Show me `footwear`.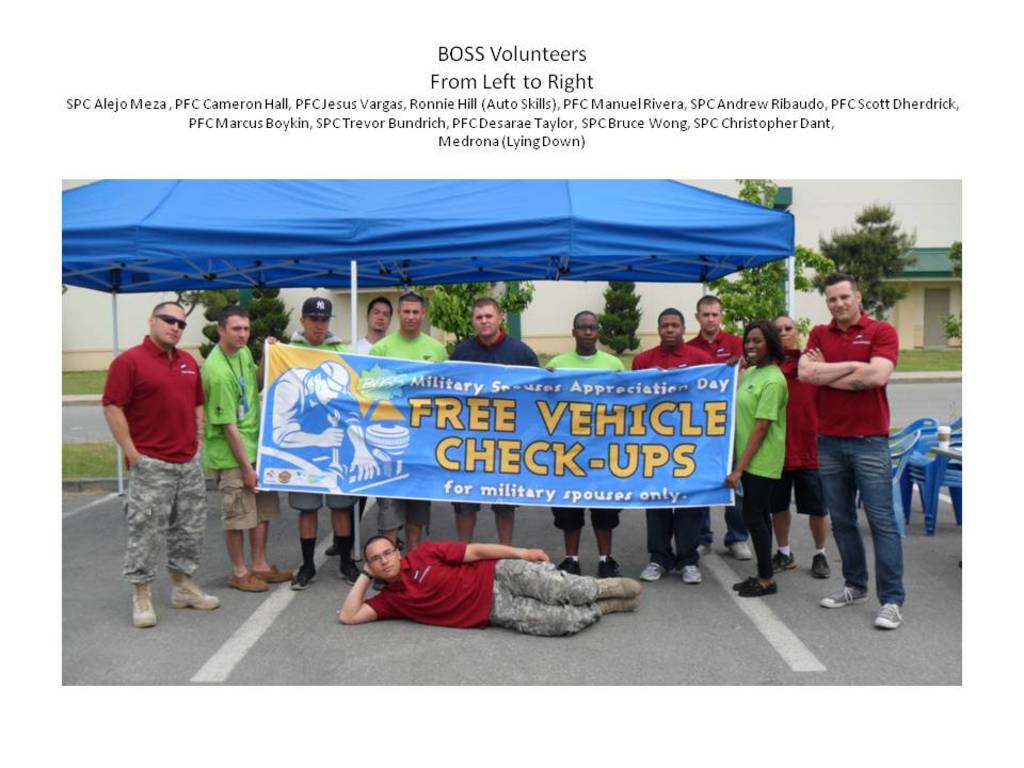
`footwear` is here: BBox(871, 601, 905, 627).
